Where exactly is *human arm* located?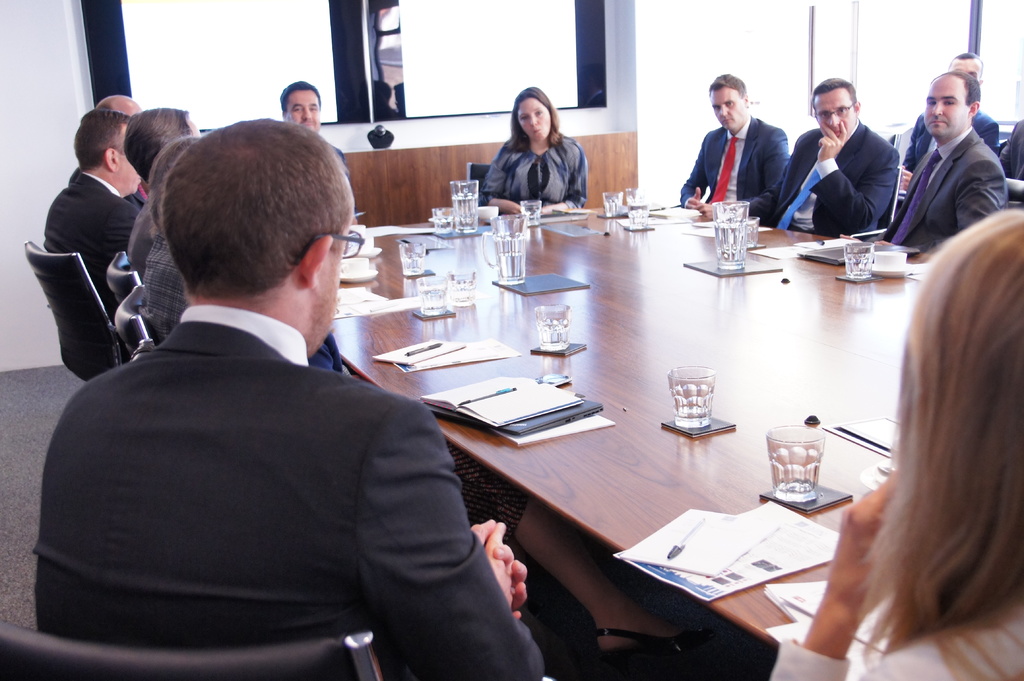
Its bounding box is [x1=676, y1=132, x2=708, y2=209].
